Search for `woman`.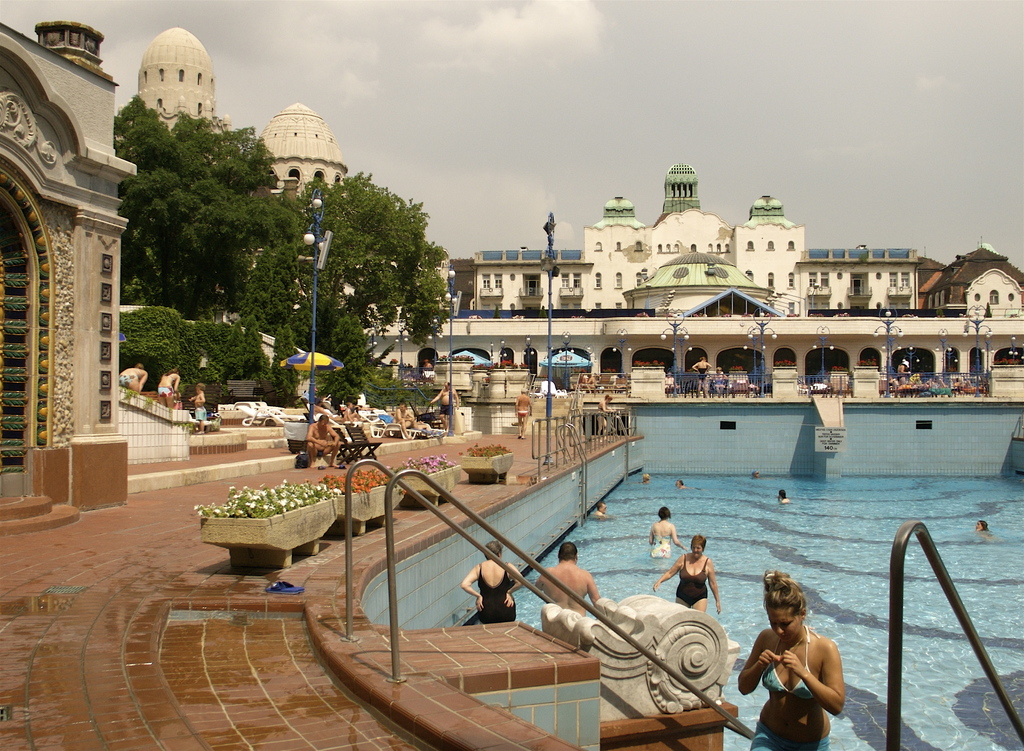
Found at x1=458 y1=538 x2=522 y2=619.
